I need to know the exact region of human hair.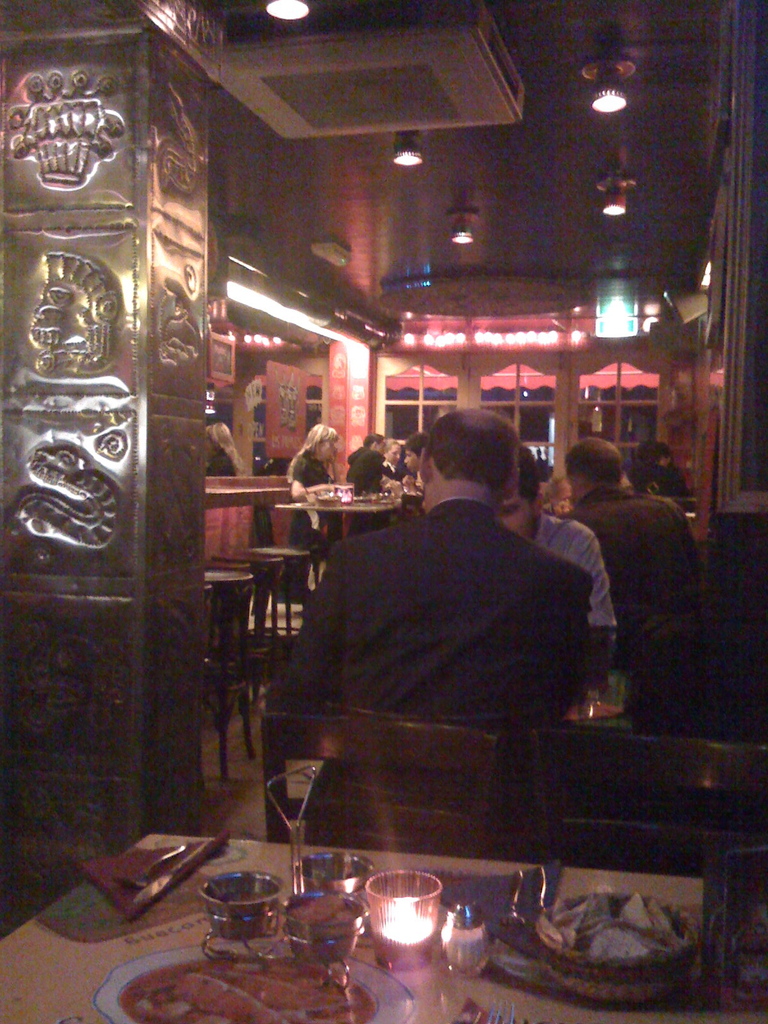
Region: left=563, top=438, right=616, bottom=483.
